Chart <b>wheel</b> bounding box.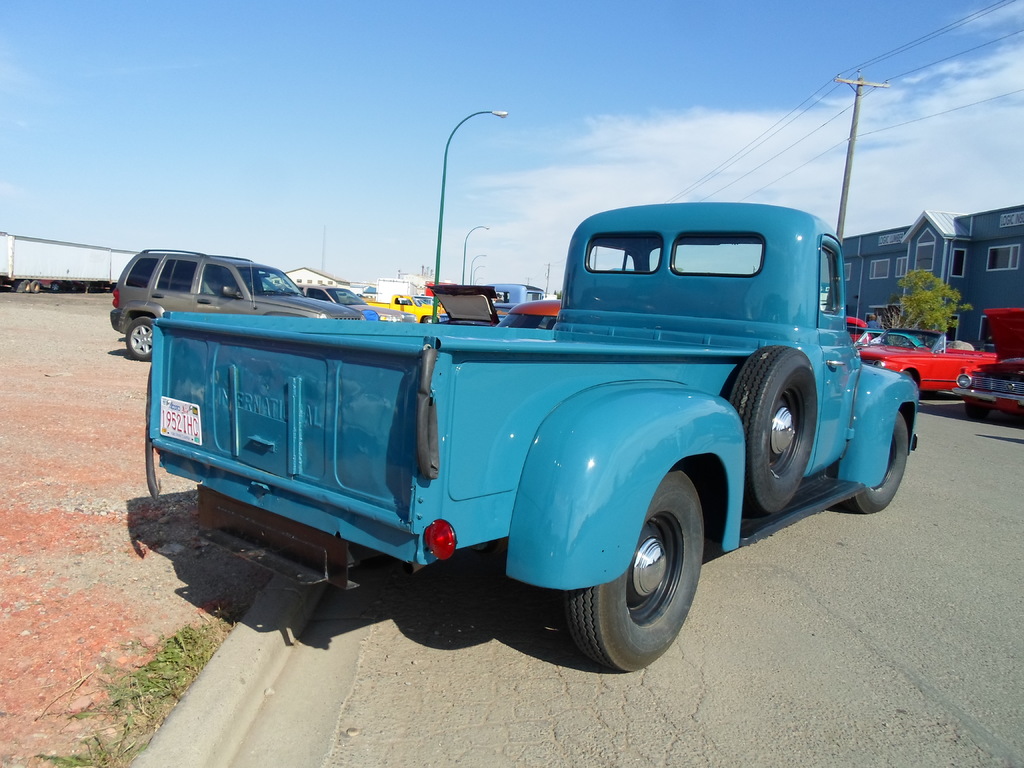
Charted: left=841, top=407, right=911, bottom=518.
